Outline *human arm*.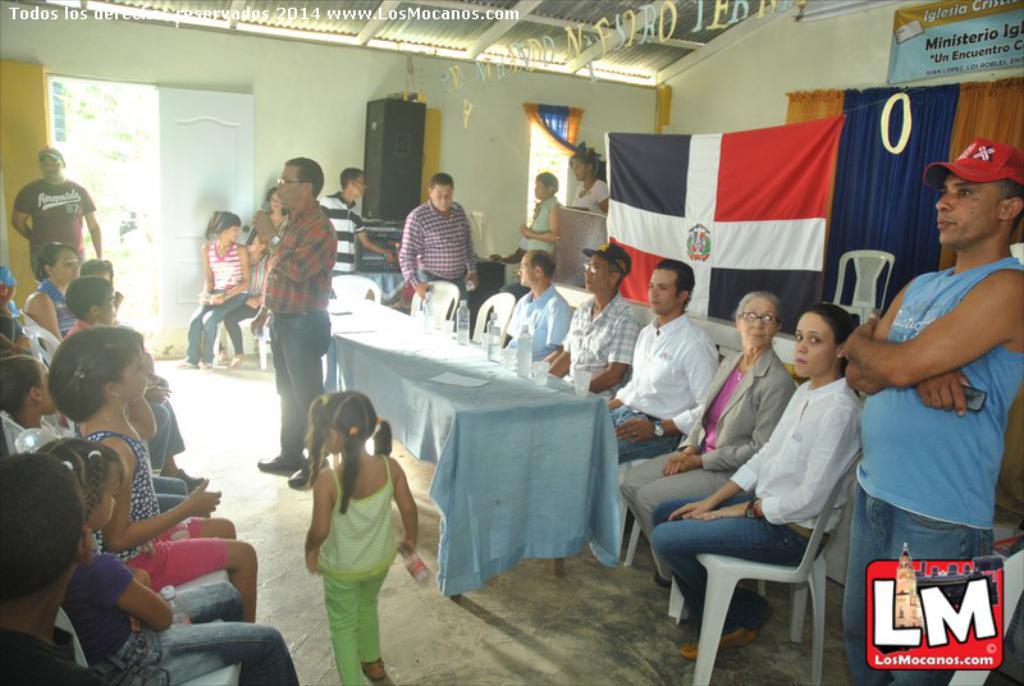
Outline: region(302, 474, 339, 577).
